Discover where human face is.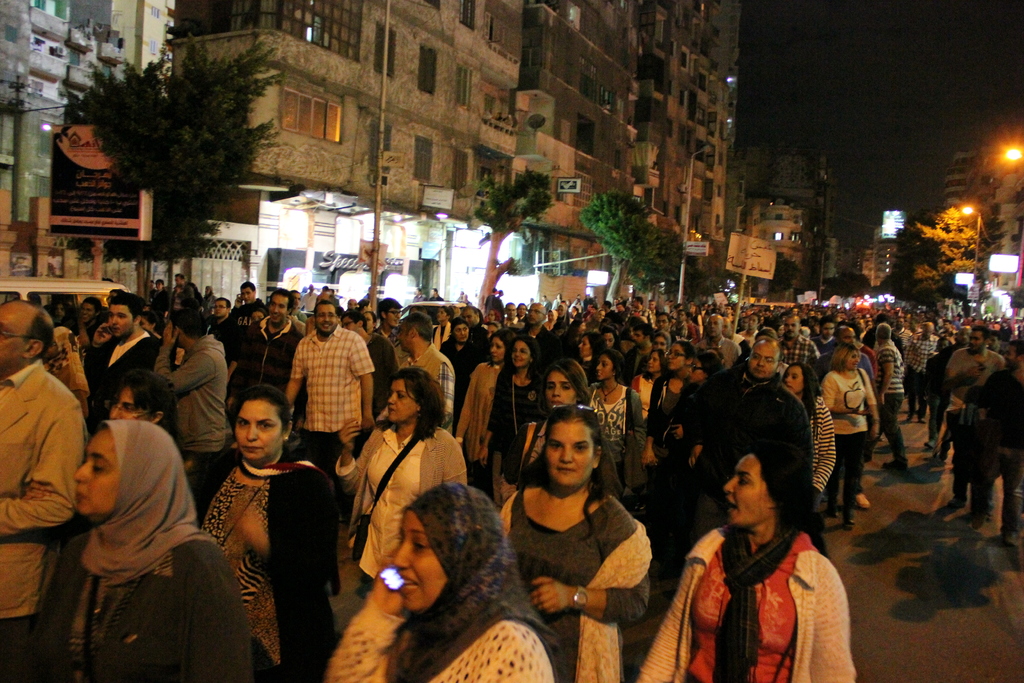
Discovered at box(545, 423, 593, 488).
